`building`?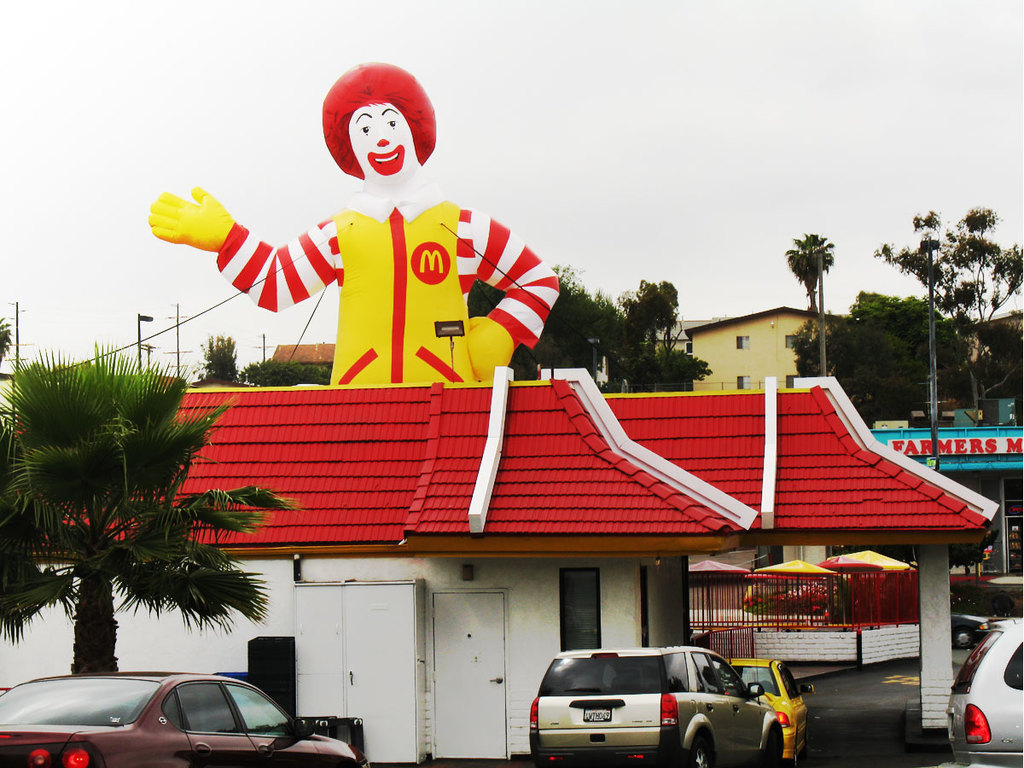
686, 302, 865, 392
